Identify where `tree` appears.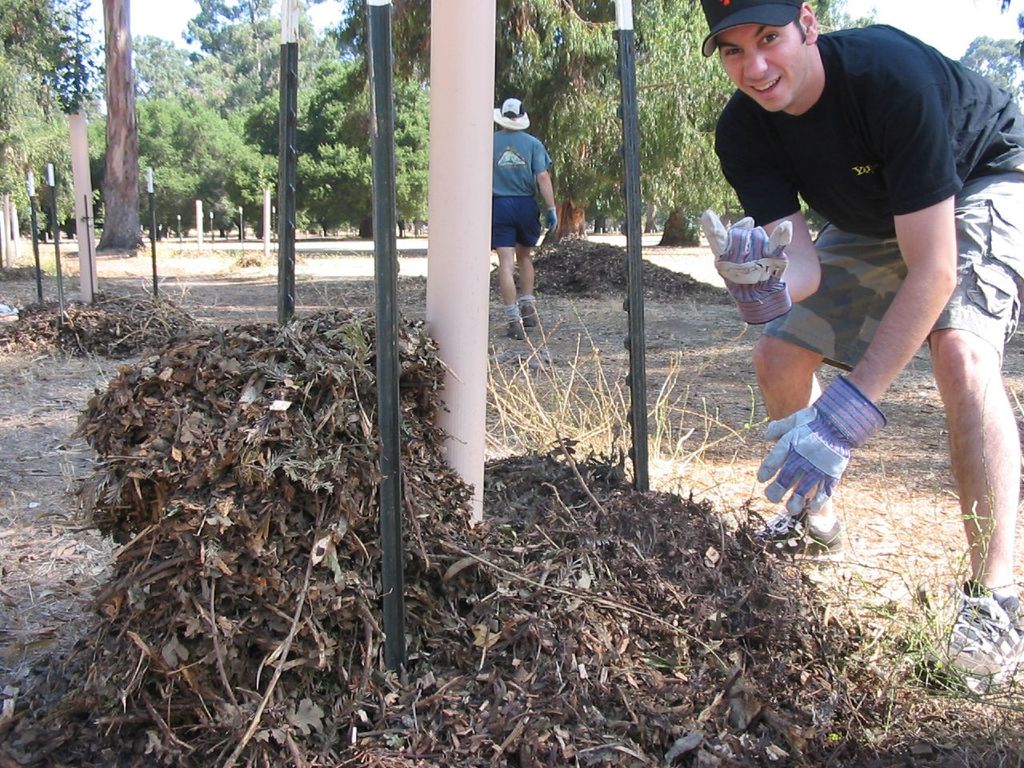
Appears at {"left": 294, "top": 50, "right": 437, "bottom": 246}.
